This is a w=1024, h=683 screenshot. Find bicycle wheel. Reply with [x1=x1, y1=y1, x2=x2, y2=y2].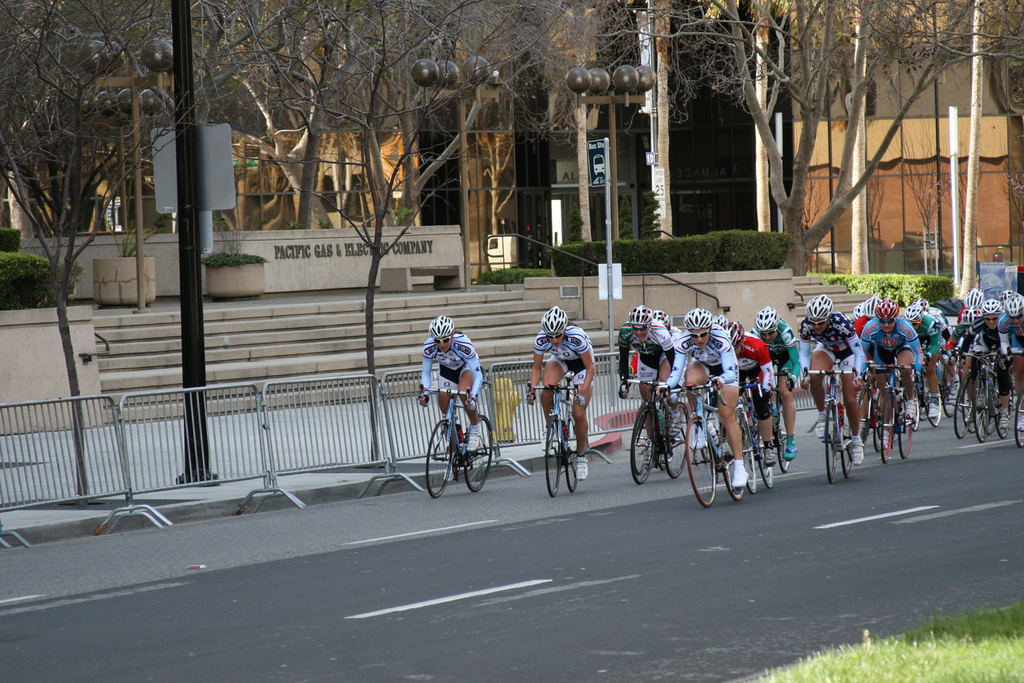
[x1=991, y1=389, x2=1014, y2=438].
